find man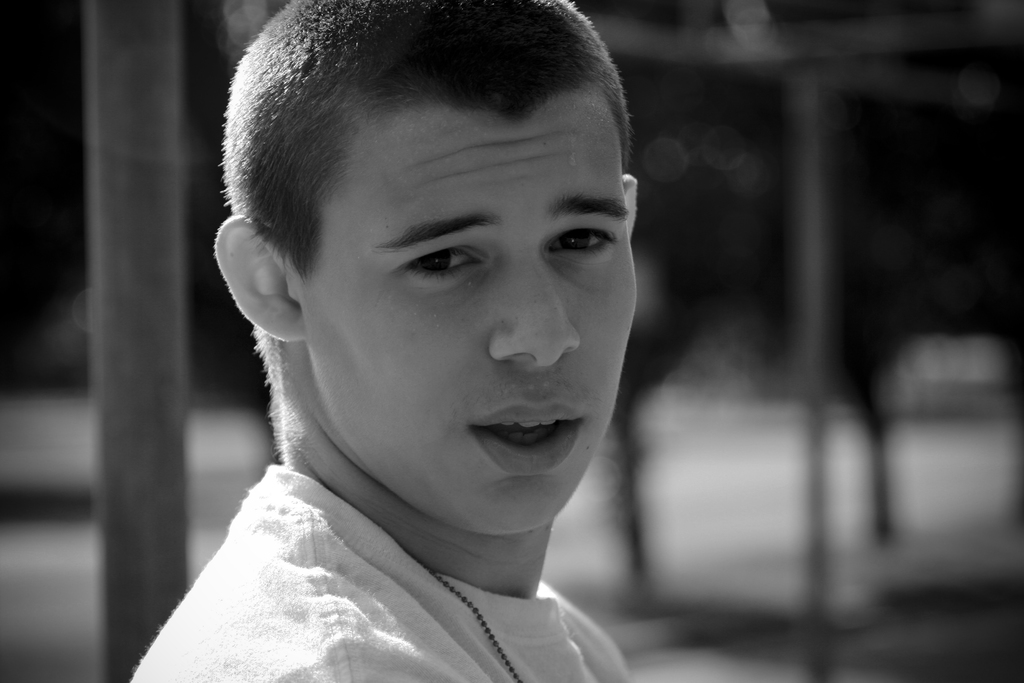
[left=63, top=11, right=771, bottom=682]
